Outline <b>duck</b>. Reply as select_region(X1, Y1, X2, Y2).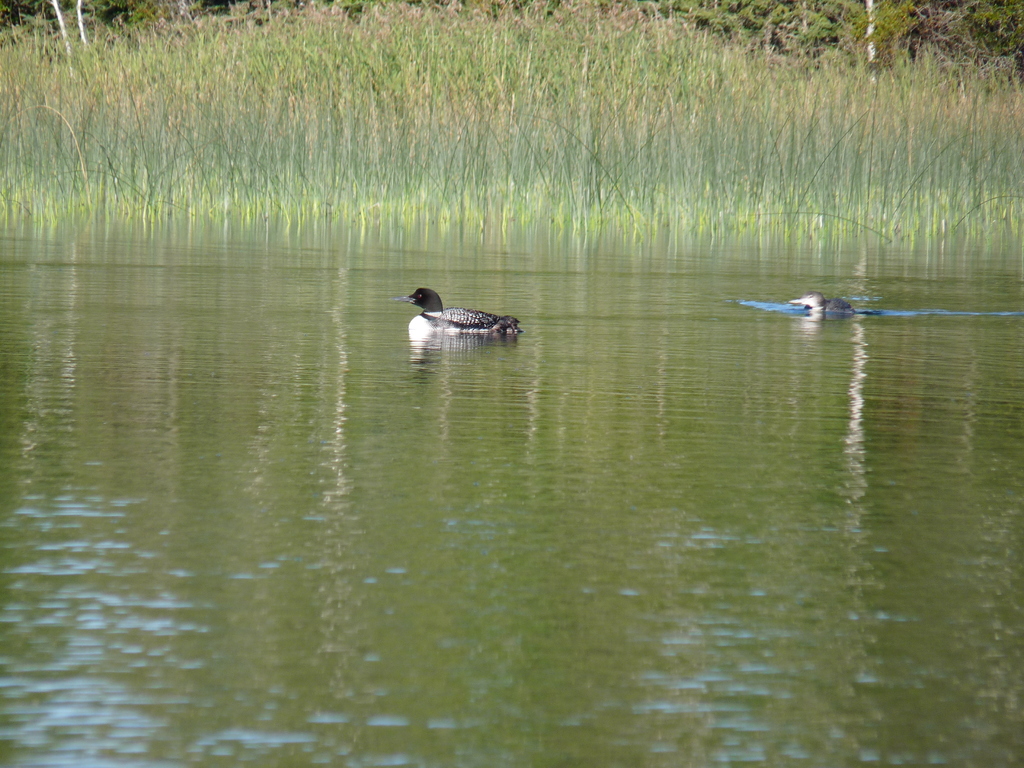
select_region(785, 291, 857, 315).
